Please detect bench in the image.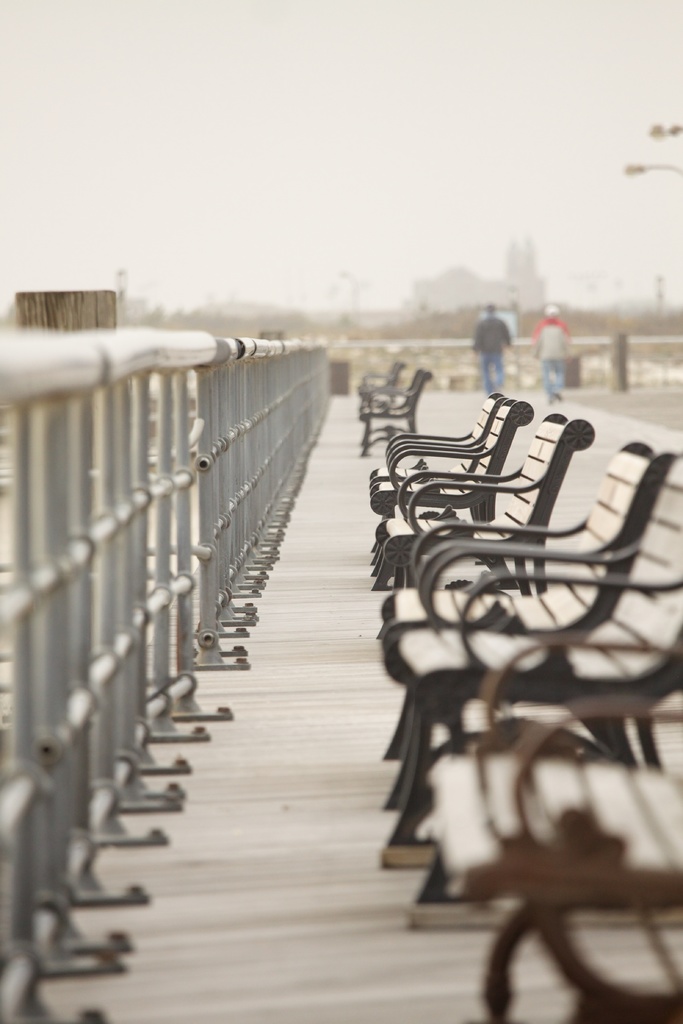
x1=352, y1=384, x2=539, y2=526.
